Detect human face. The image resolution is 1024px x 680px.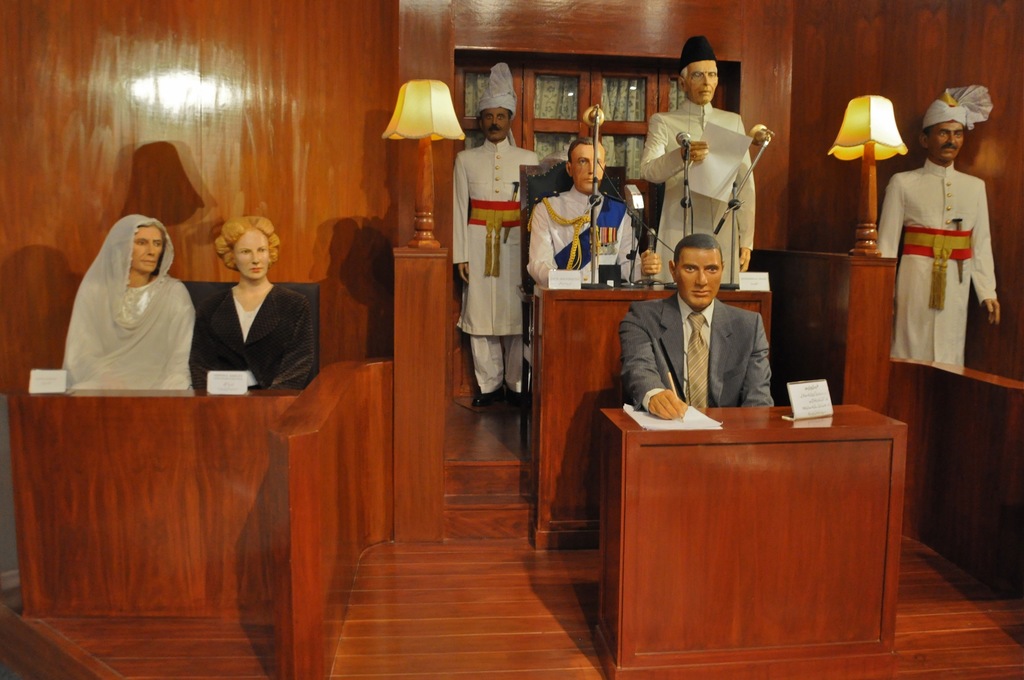
x1=682, y1=58, x2=721, y2=100.
